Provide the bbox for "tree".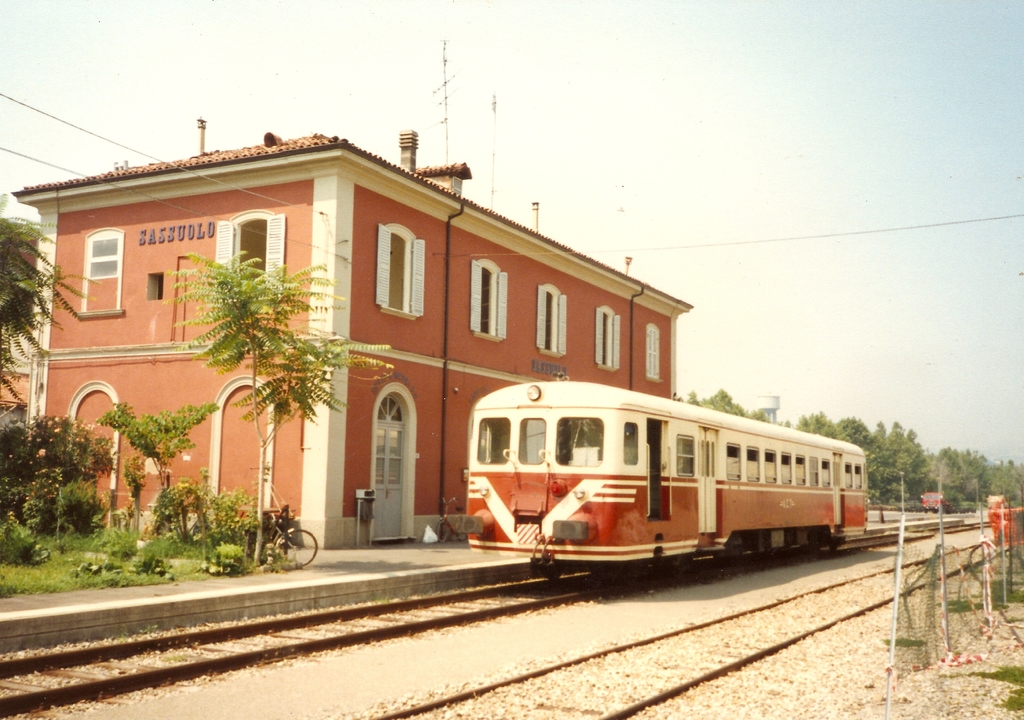
(x1=152, y1=248, x2=394, y2=556).
